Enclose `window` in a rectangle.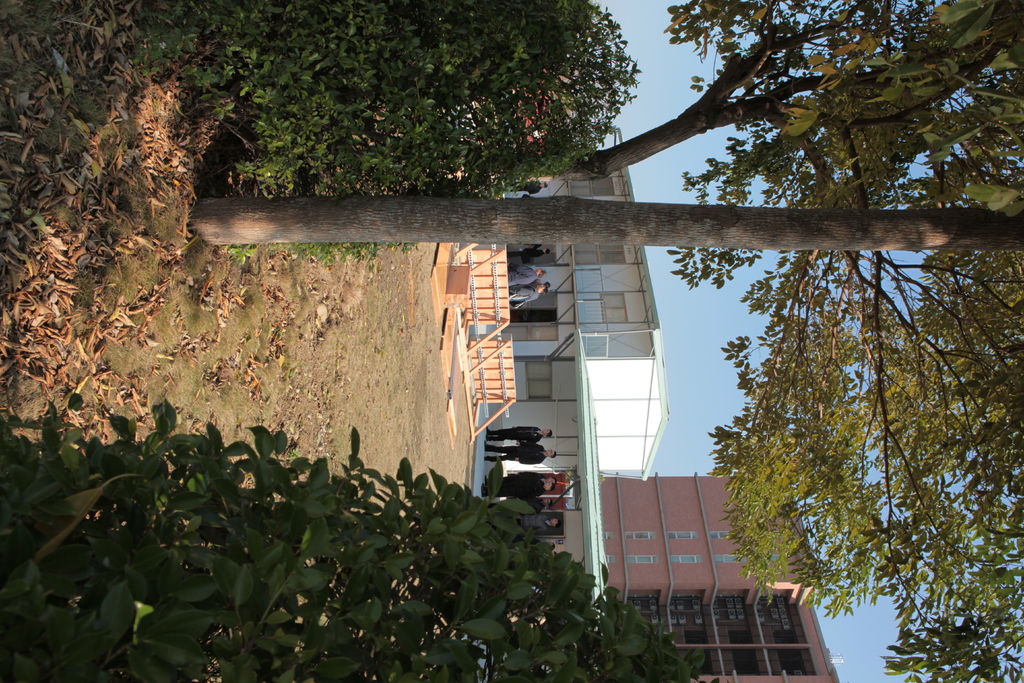
detection(712, 551, 744, 567).
